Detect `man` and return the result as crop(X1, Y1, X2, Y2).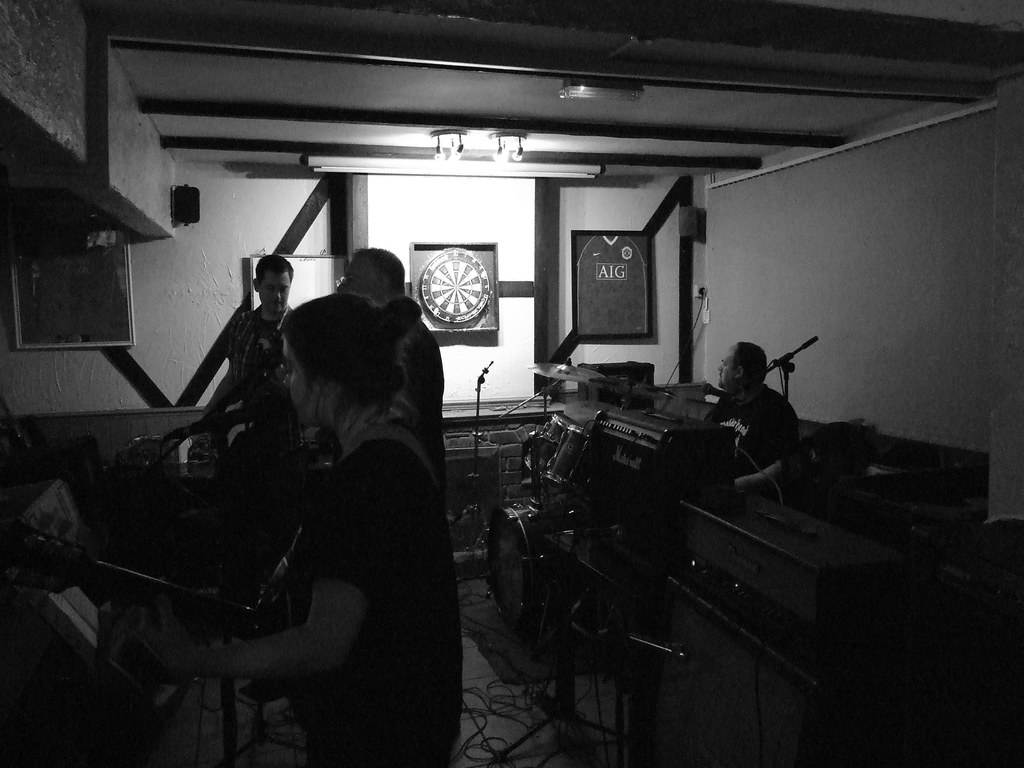
crop(154, 253, 301, 456).
